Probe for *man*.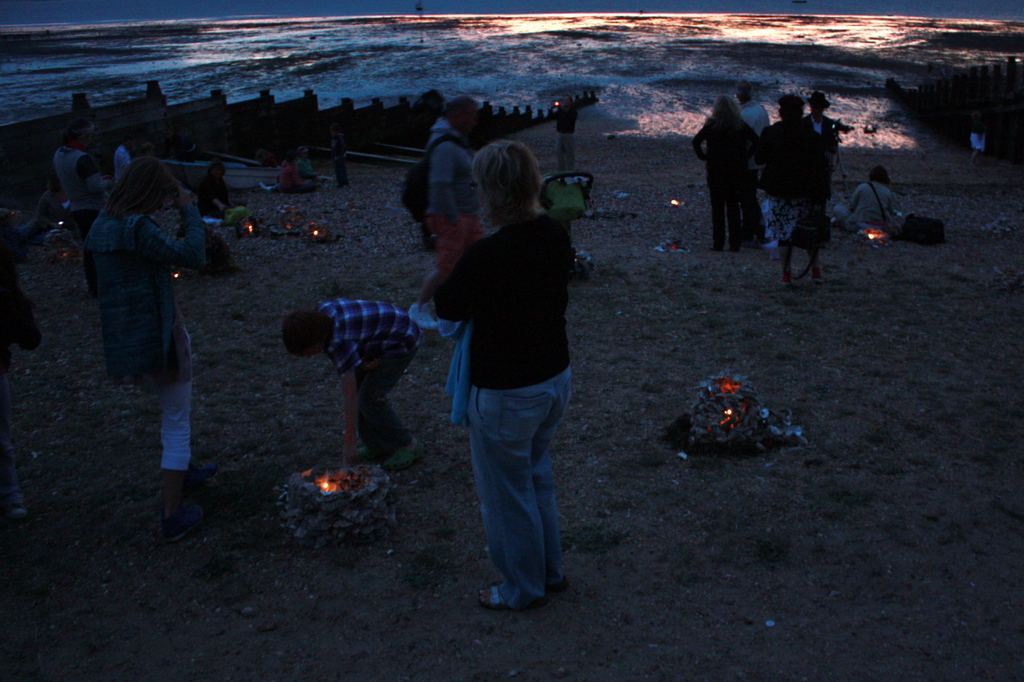
Probe result: <box>425,88,484,269</box>.
